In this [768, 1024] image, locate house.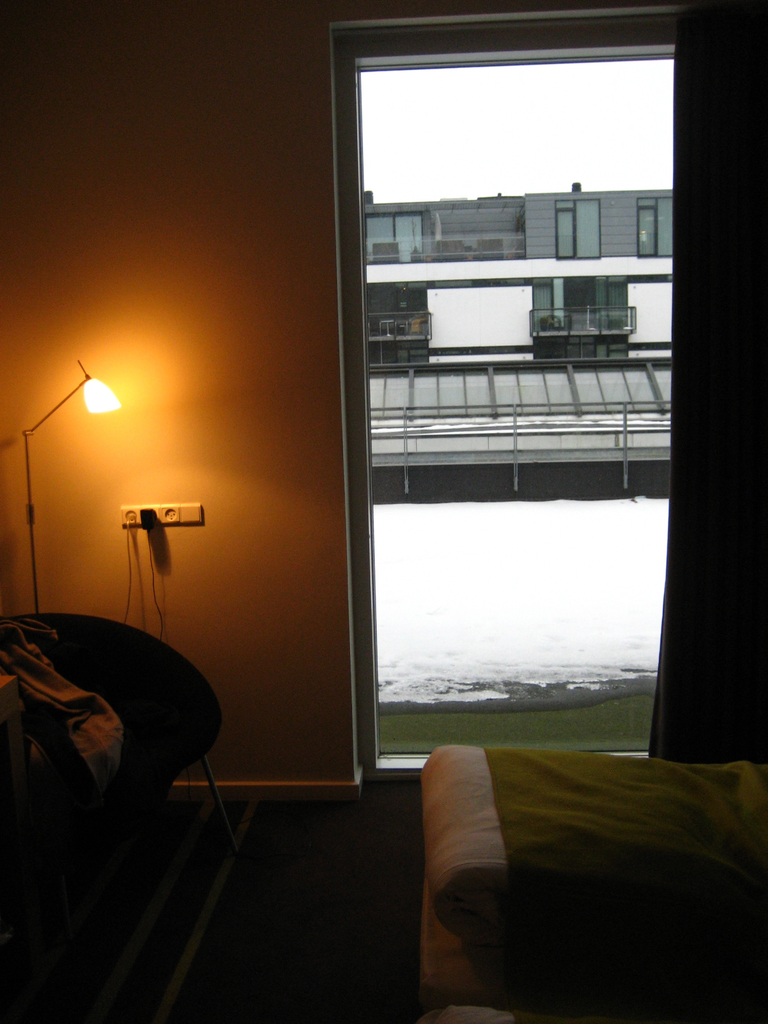
Bounding box: <region>360, 184, 682, 363</region>.
